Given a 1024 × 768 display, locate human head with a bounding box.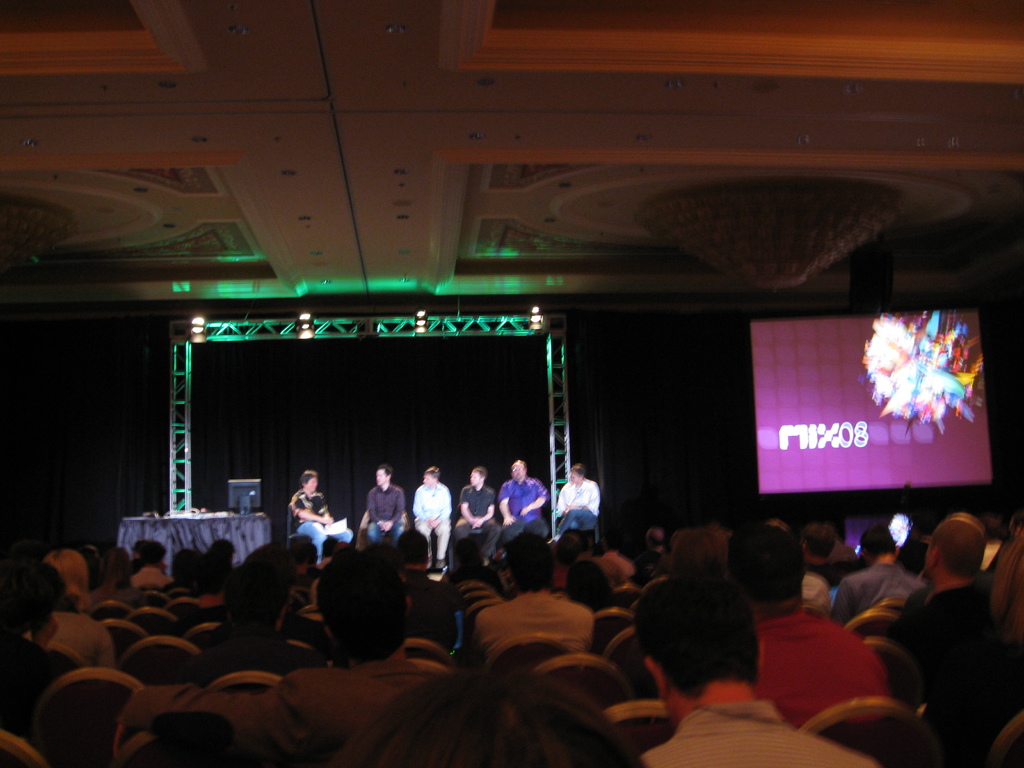
Located: (x1=642, y1=529, x2=671, y2=550).
